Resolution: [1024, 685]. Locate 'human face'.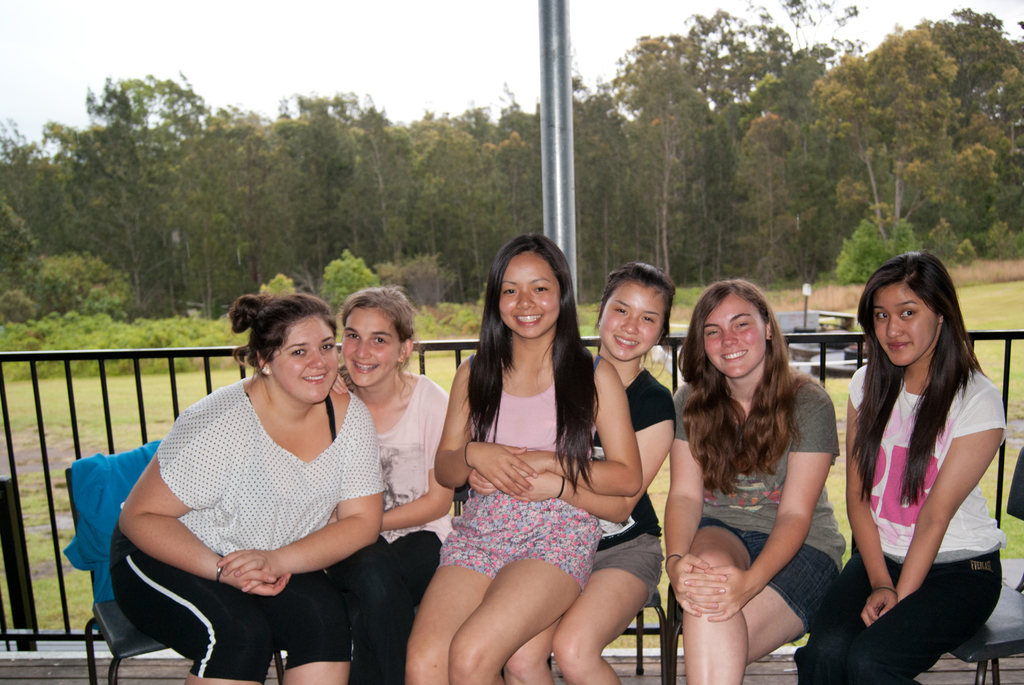
499,249,556,336.
